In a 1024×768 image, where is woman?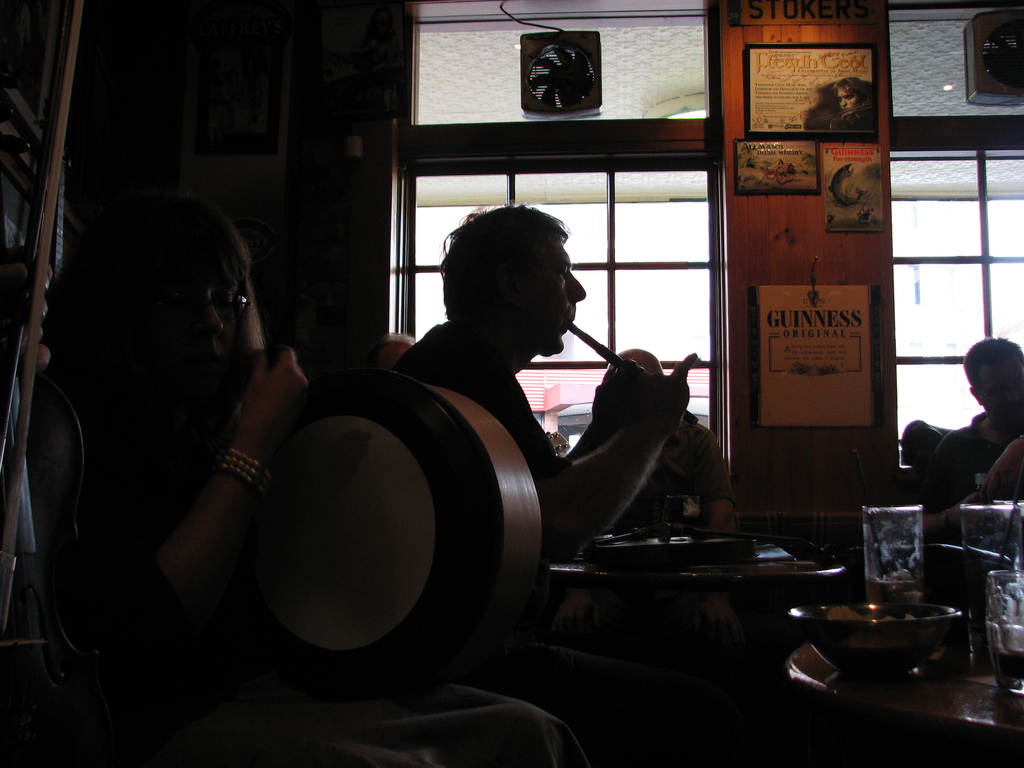
l=835, t=72, r=875, b=135.
